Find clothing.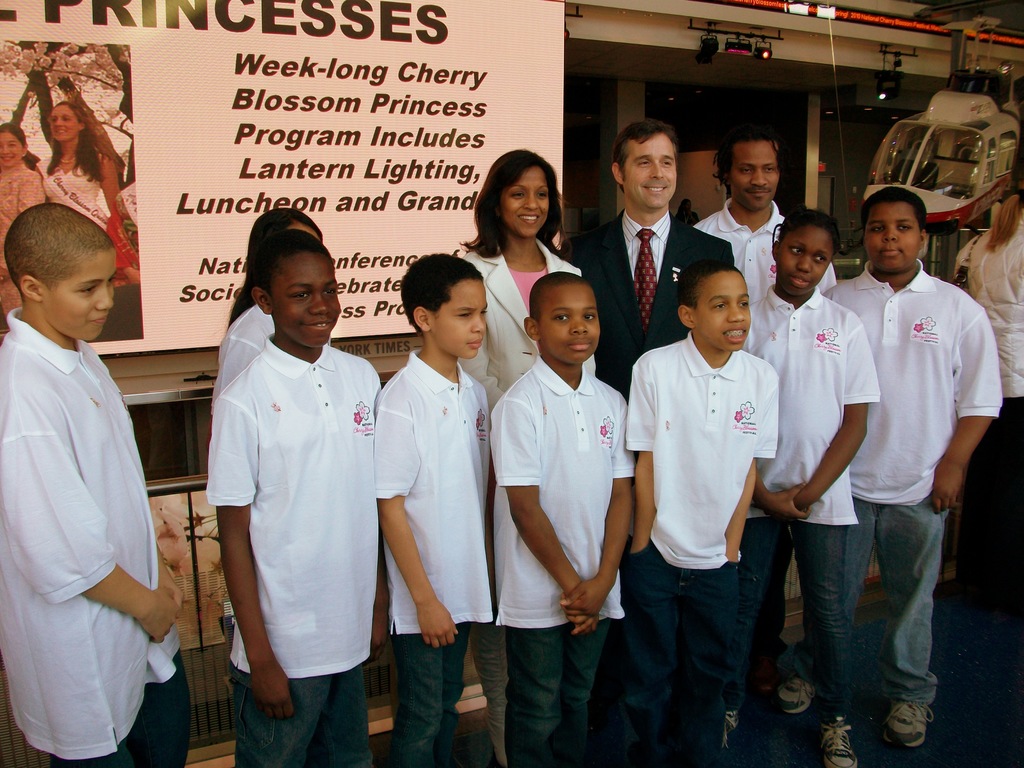
region(210, 298, 271, 418).
